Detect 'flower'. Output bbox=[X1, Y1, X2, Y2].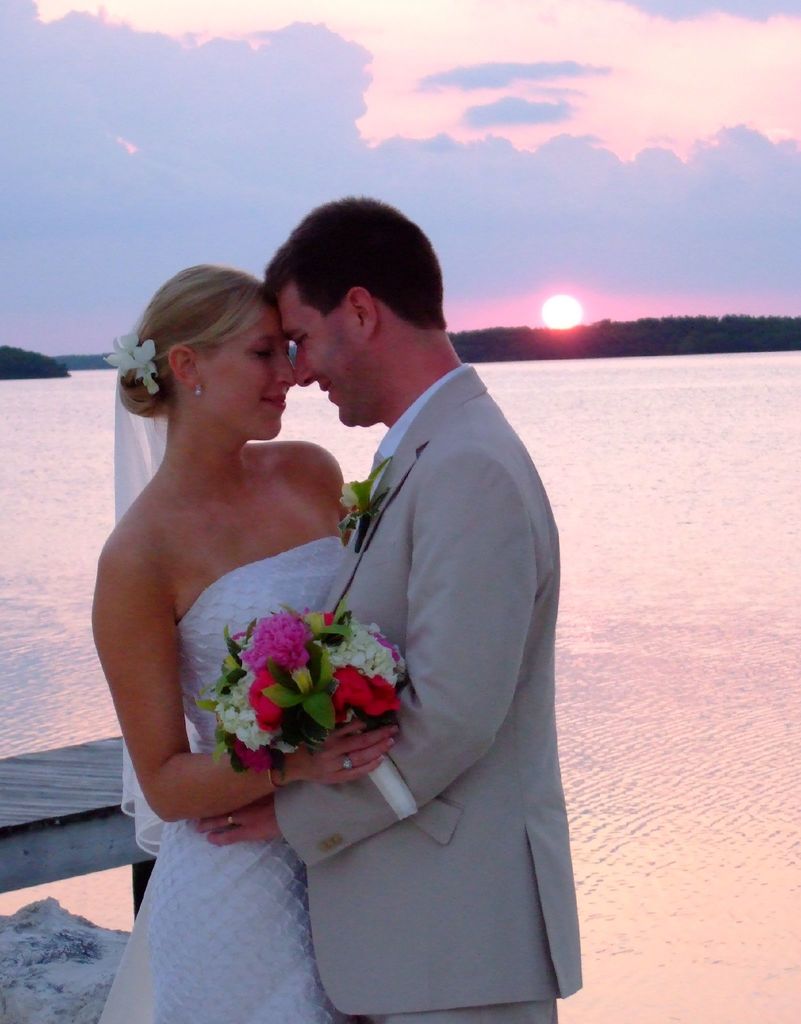
bbox=[100, 331, 138, 370].
